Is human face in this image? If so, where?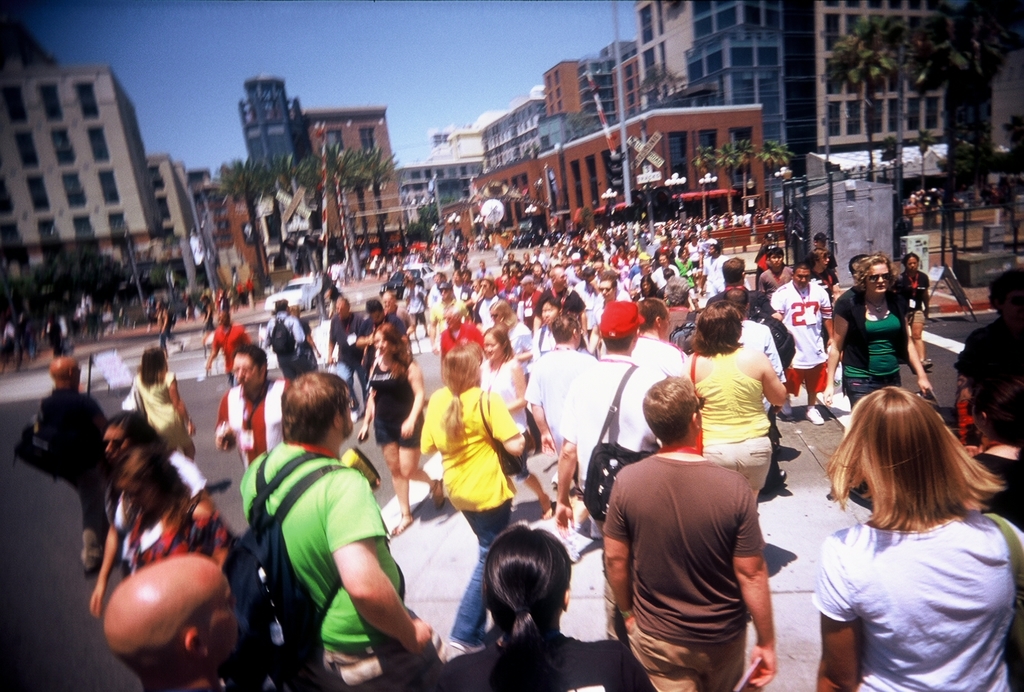
Yes, at box=[543, 301, 557, 322].
